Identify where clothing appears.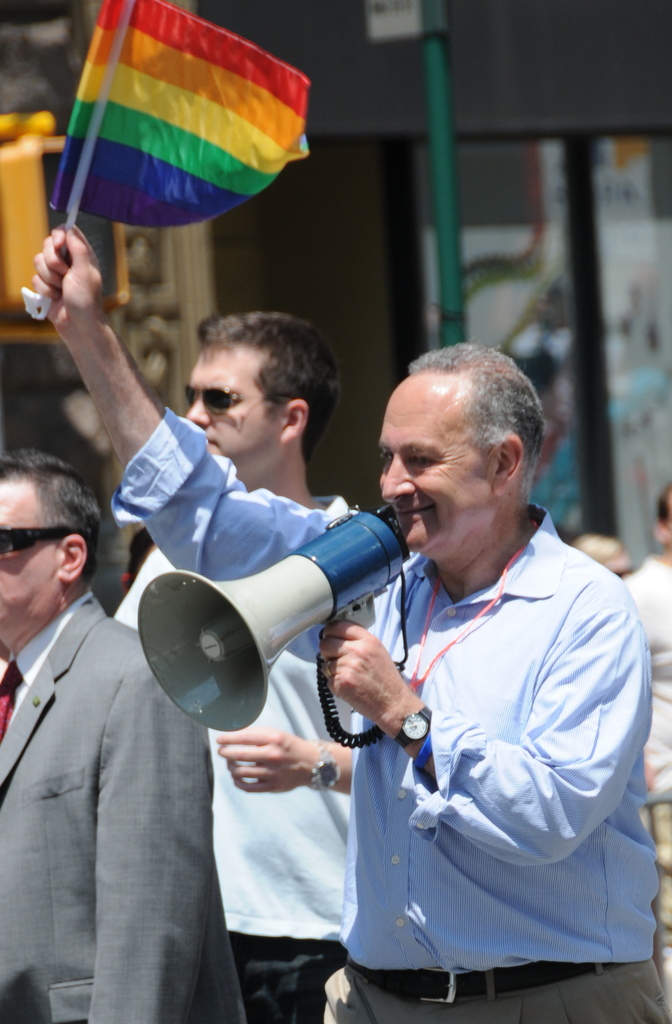
Appears at 0,587,244,1023.
